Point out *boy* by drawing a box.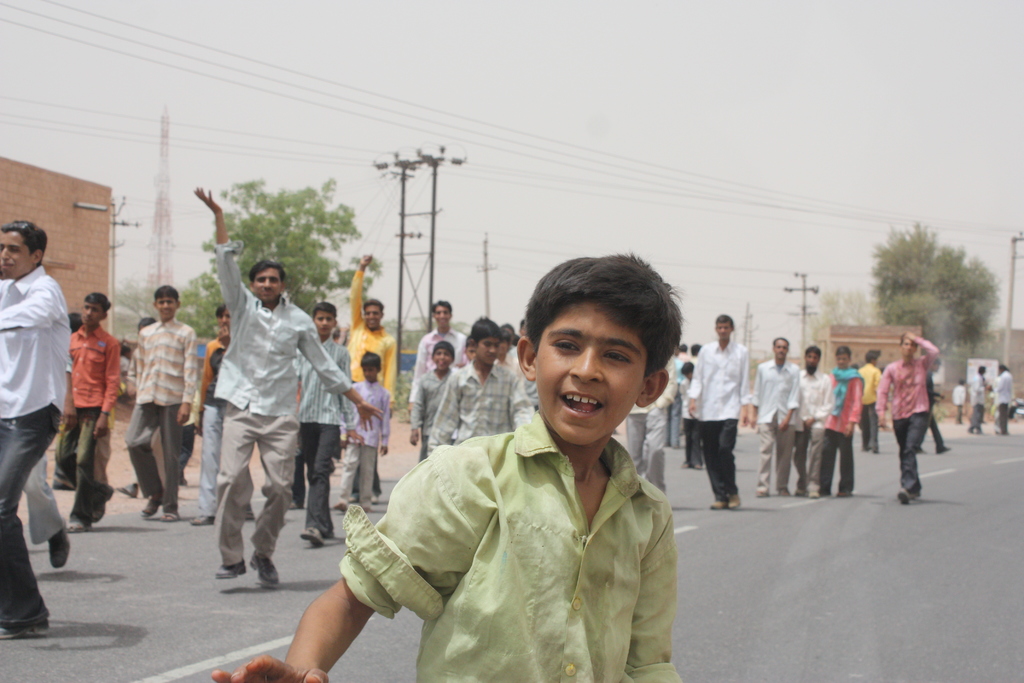
locate(422, 319, 536, 462).
